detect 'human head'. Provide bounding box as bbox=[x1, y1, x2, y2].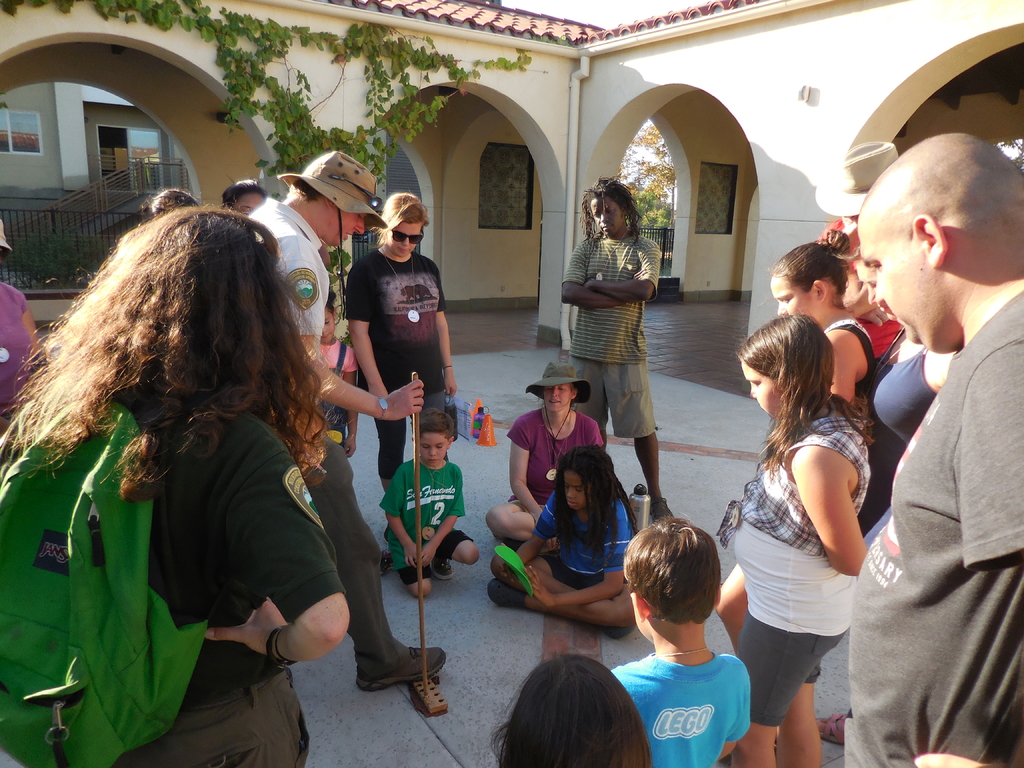
bbox=[495, 647, 652, 767].
